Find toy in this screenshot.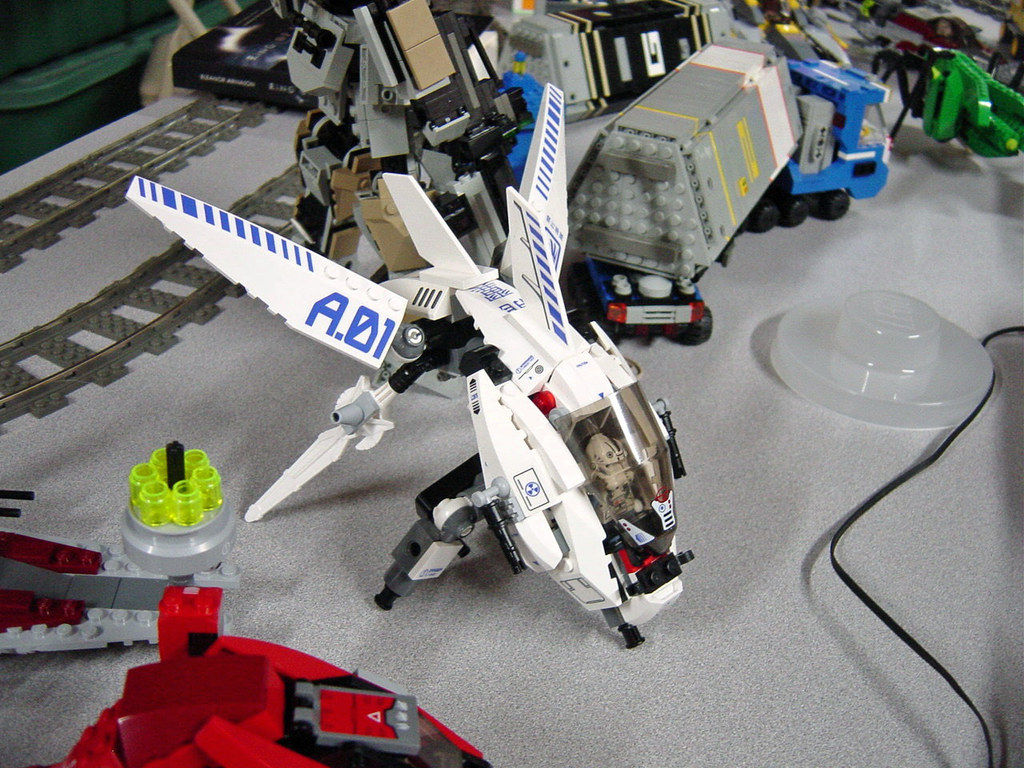
The bounding box for toy is bbox=[551, 34, 908, 350].
